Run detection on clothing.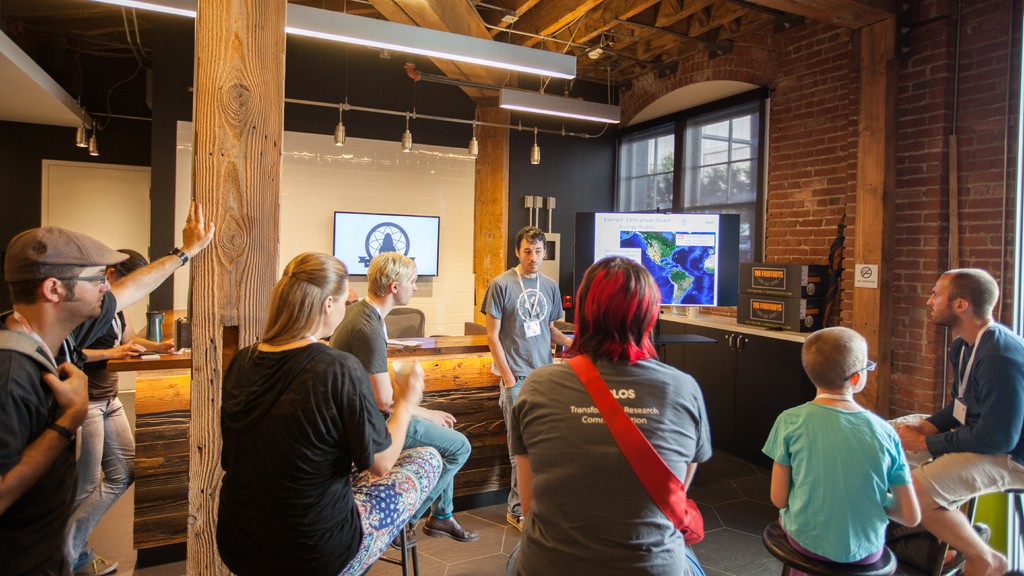
Result: bbox=(332, 298, 469, 515).
